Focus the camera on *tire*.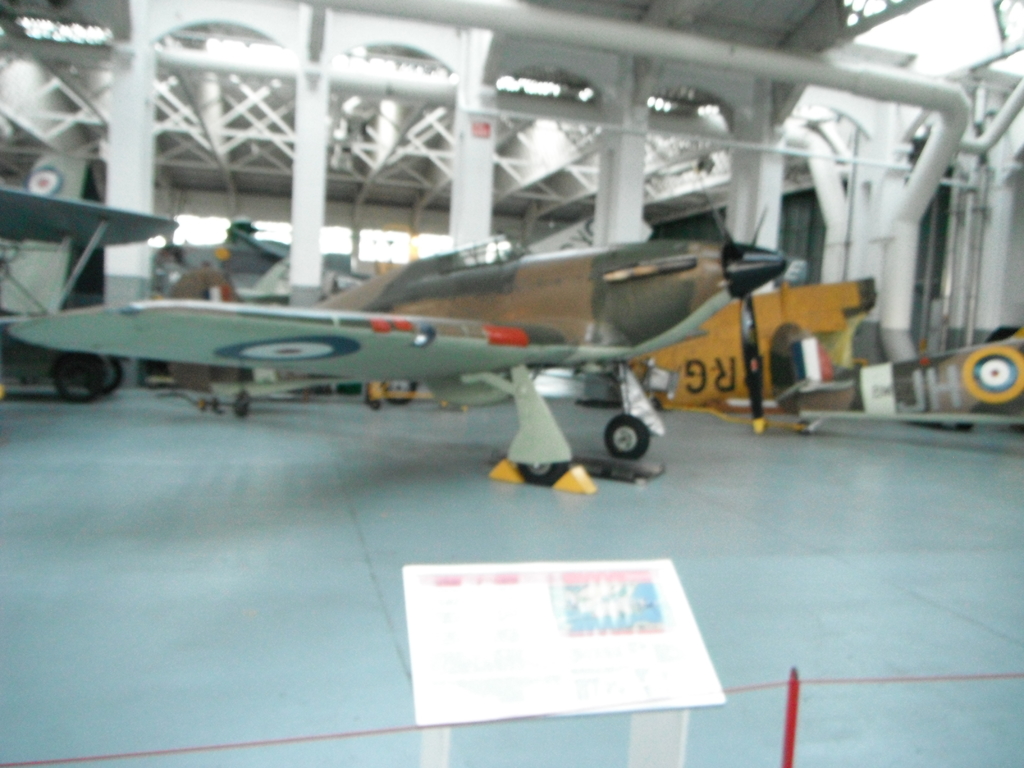
Focus region: 518, 461, 566, 485.
